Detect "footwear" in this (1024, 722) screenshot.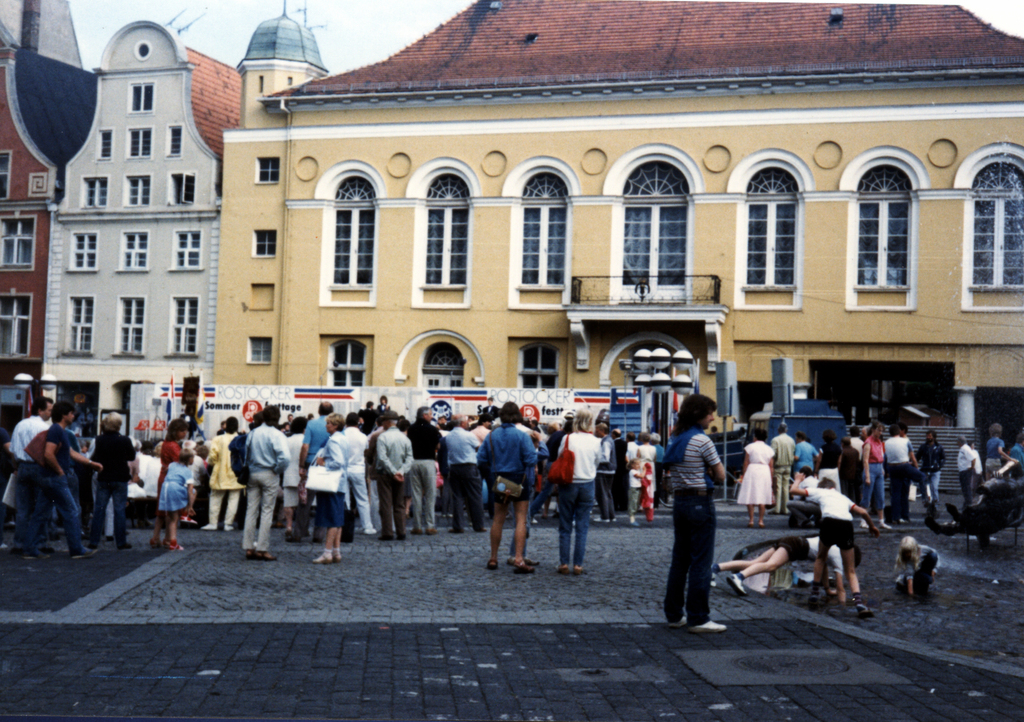
Detection: pyautogui.locateOnScreen(476, 524, 491, 532).
